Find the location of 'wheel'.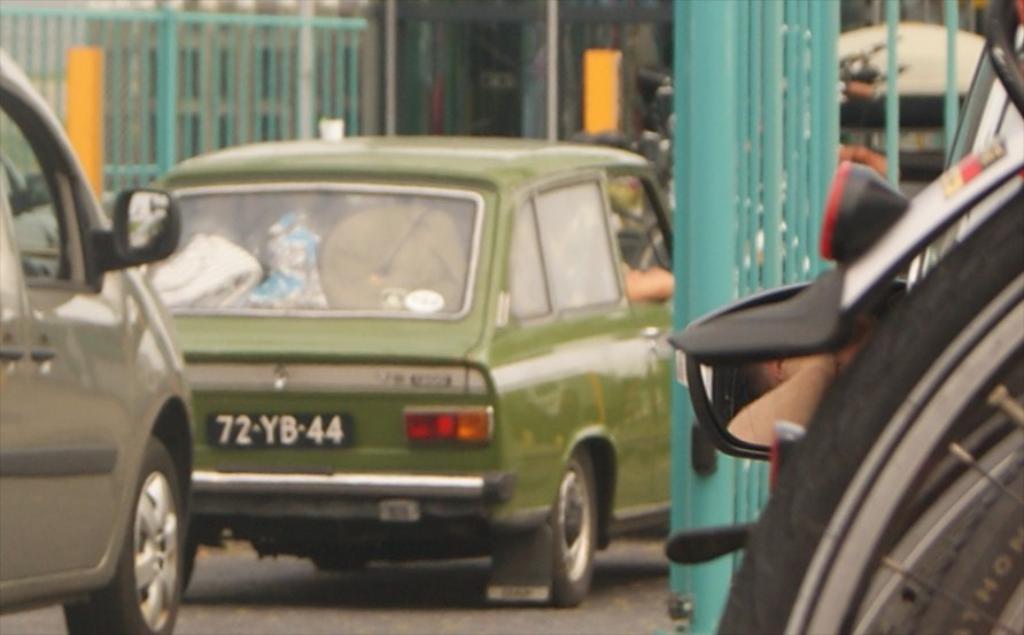
Location: {"x1": 530, "y1": 452, "x2": 604, "y2": 606}.
